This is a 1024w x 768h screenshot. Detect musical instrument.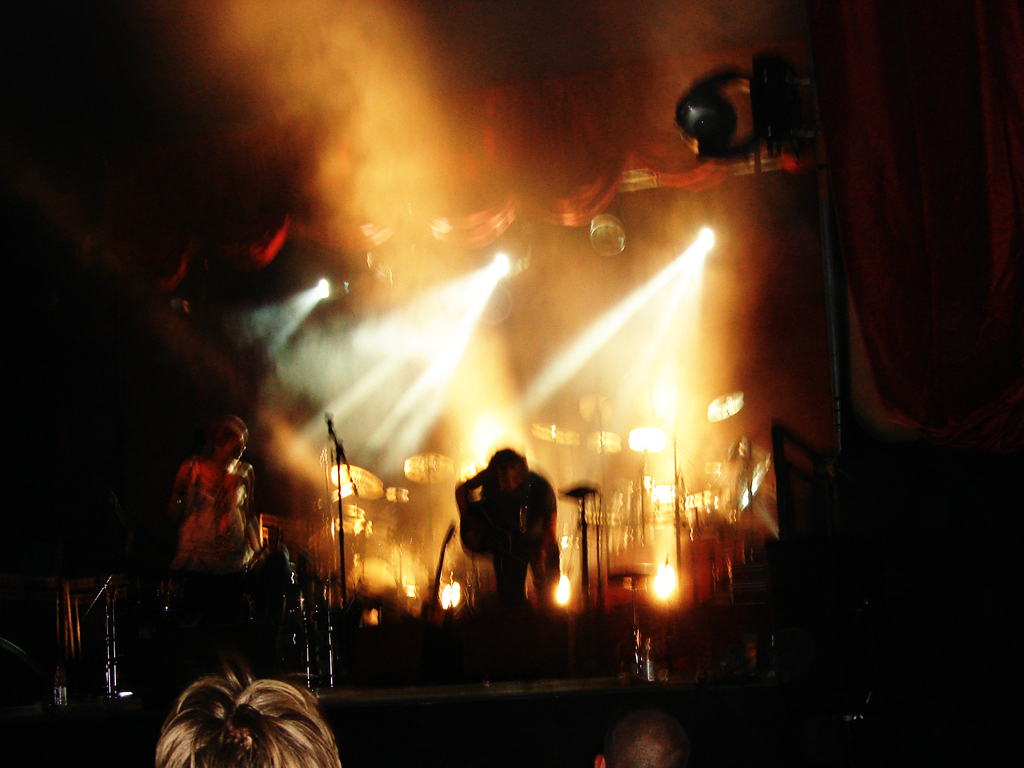
[338, 550, 426, 638].
